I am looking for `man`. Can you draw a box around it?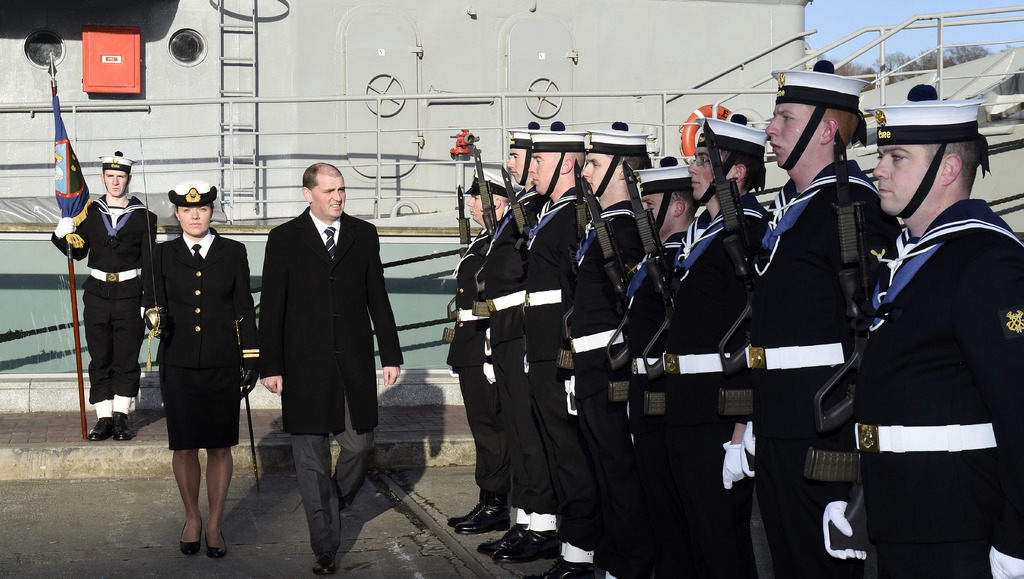
Sure, the bounding box is crop(476, 117, 548, 535).
